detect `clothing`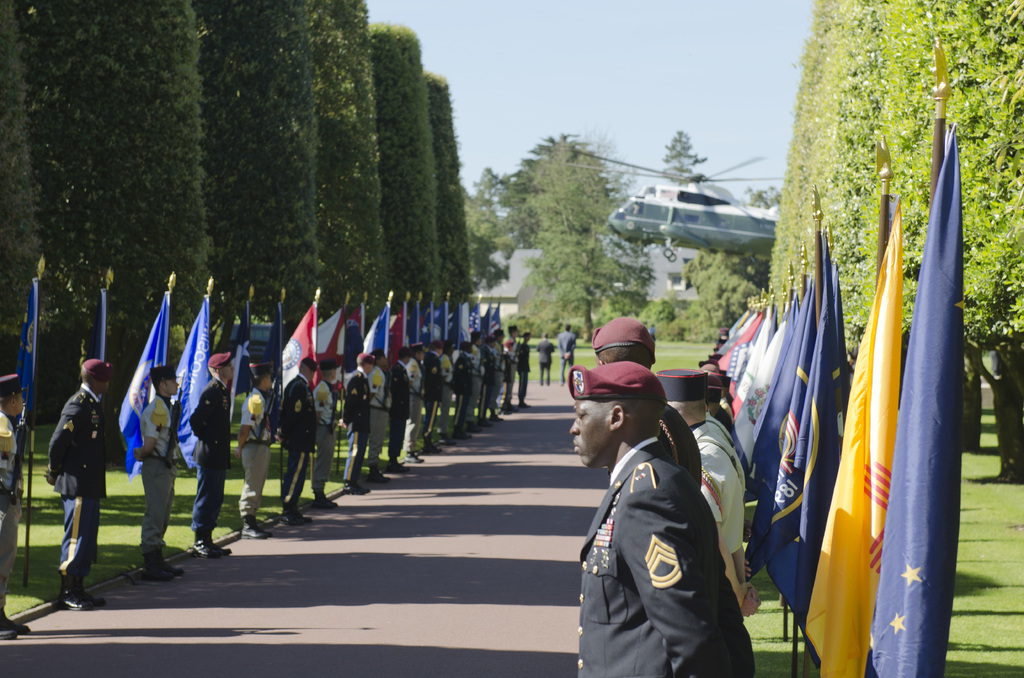
(141, 395, 181, 553)
